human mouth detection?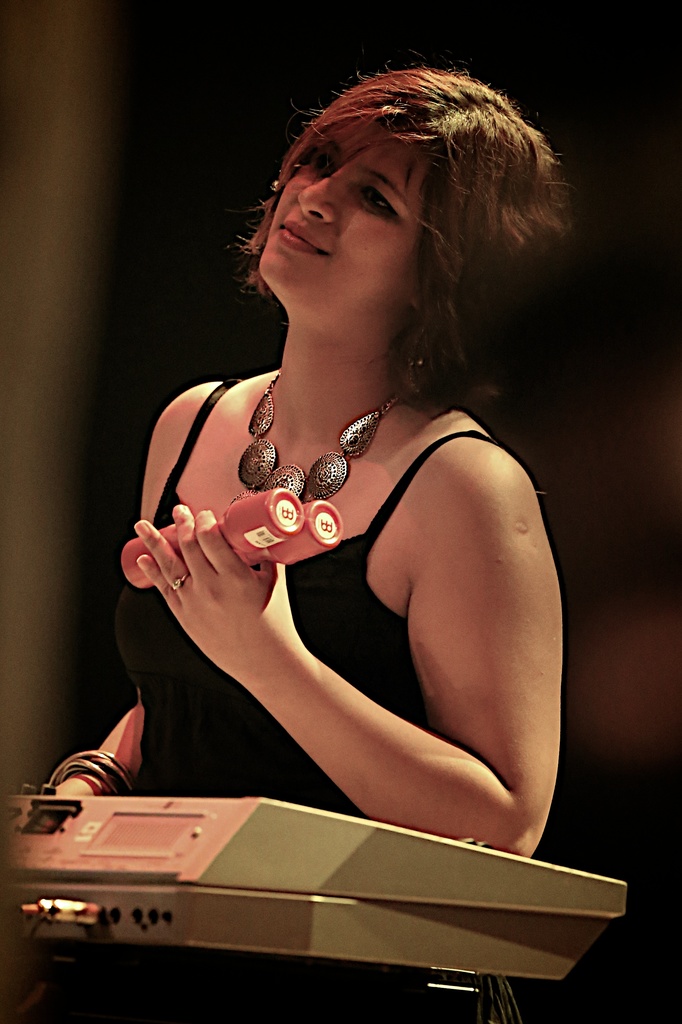
x1=277 y1=222 x2=326 y2=253
